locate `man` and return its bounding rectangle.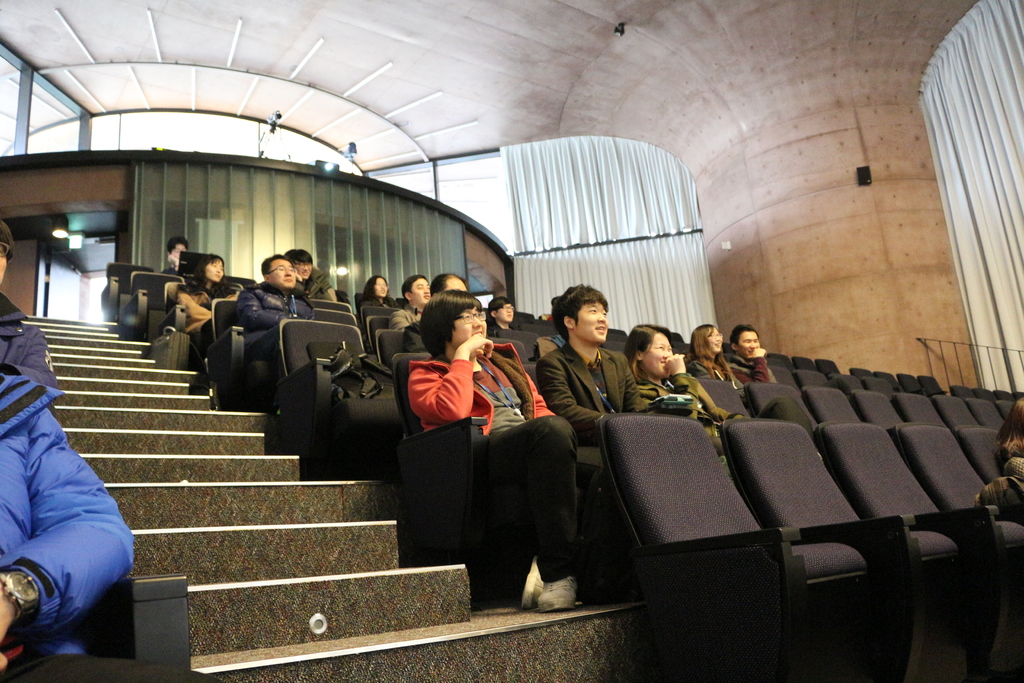
[486, 297, 515, 333].
